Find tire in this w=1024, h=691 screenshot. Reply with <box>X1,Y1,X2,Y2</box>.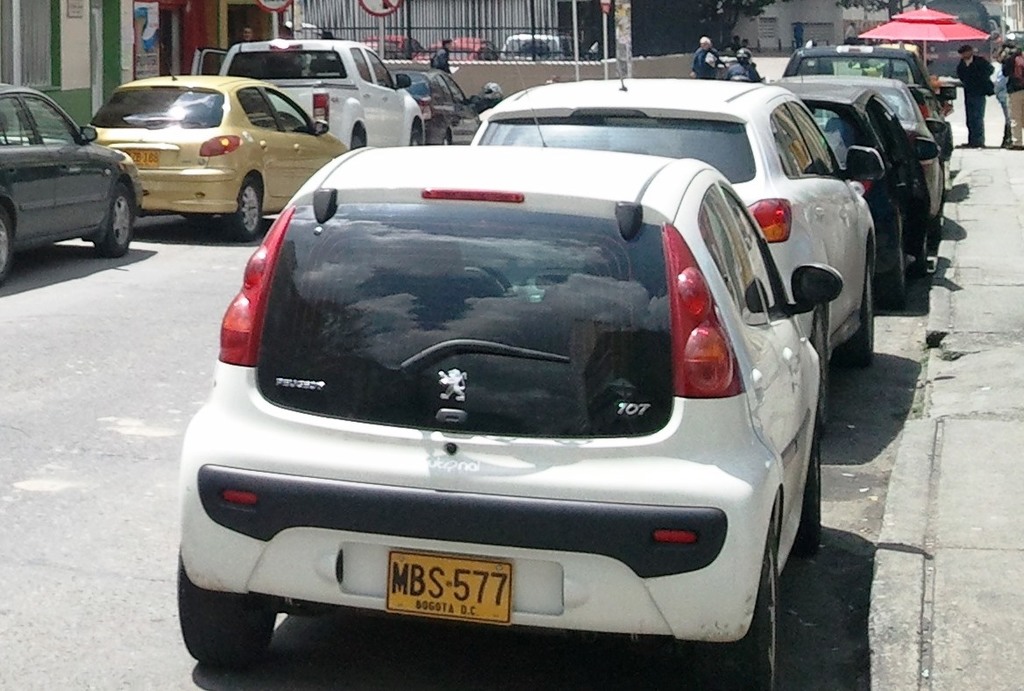
<box>229,171,263,237</box>.
